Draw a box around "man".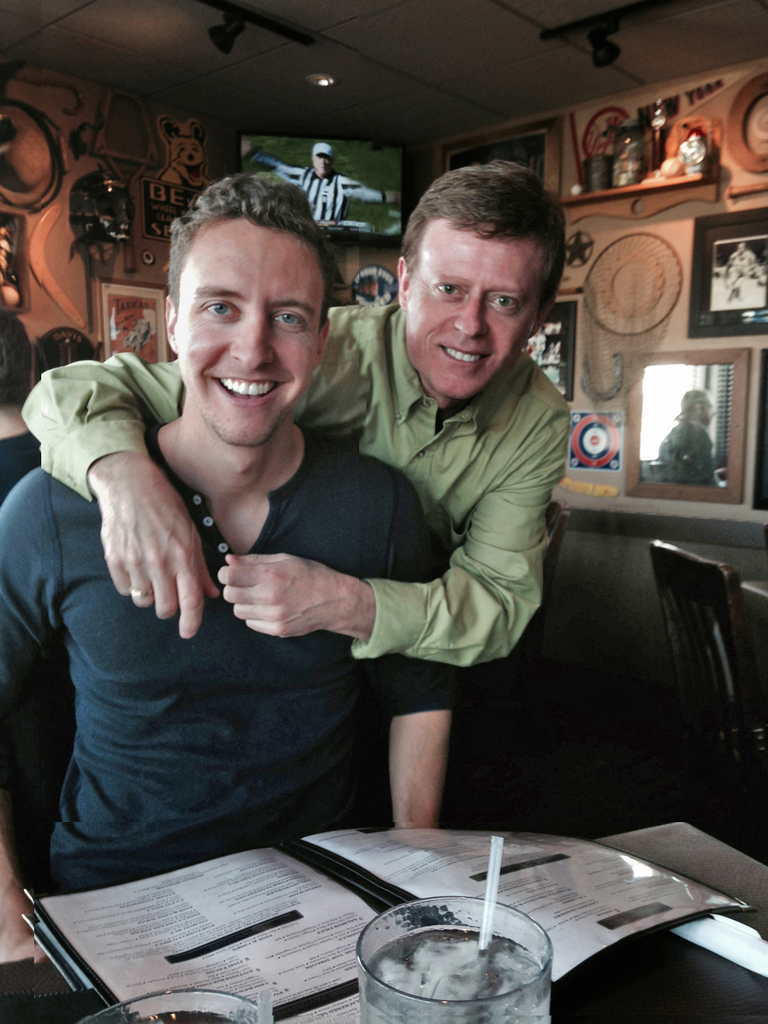
region(0, 299, 50, 511).
